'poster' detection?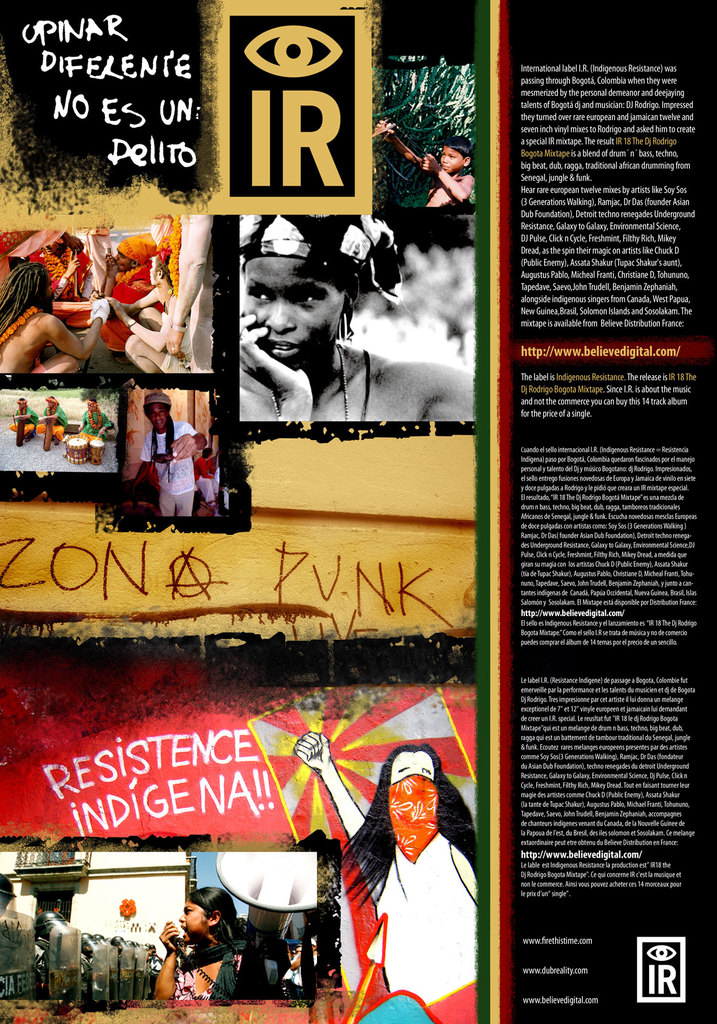
bbox(0, 0, 716, 1023)
